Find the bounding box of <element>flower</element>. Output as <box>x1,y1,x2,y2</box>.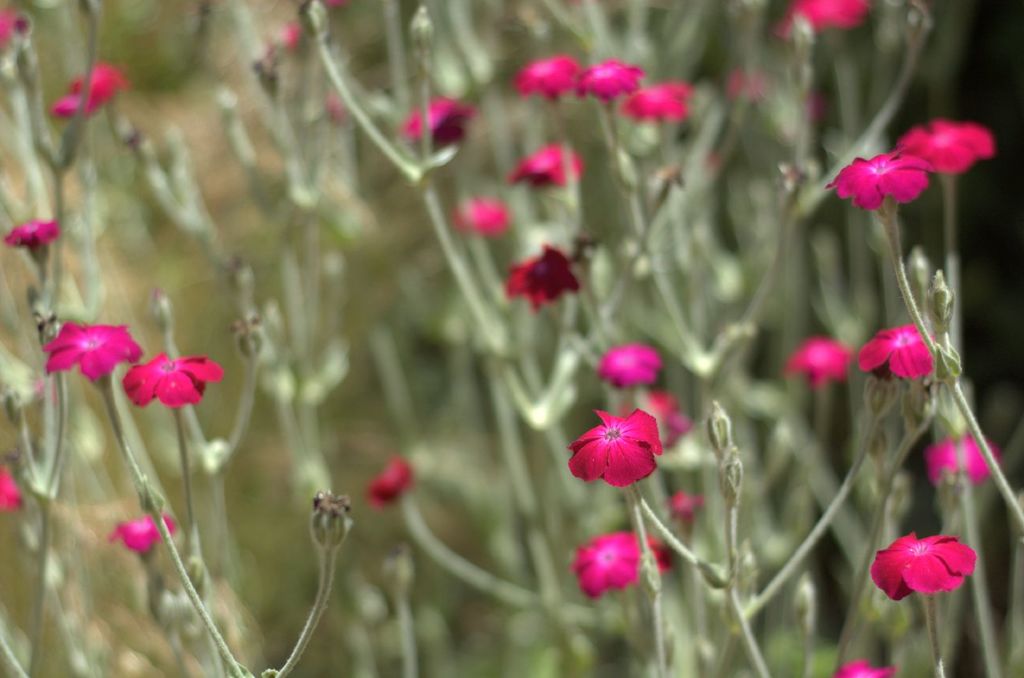
<box>118,355,239,409</box>.
